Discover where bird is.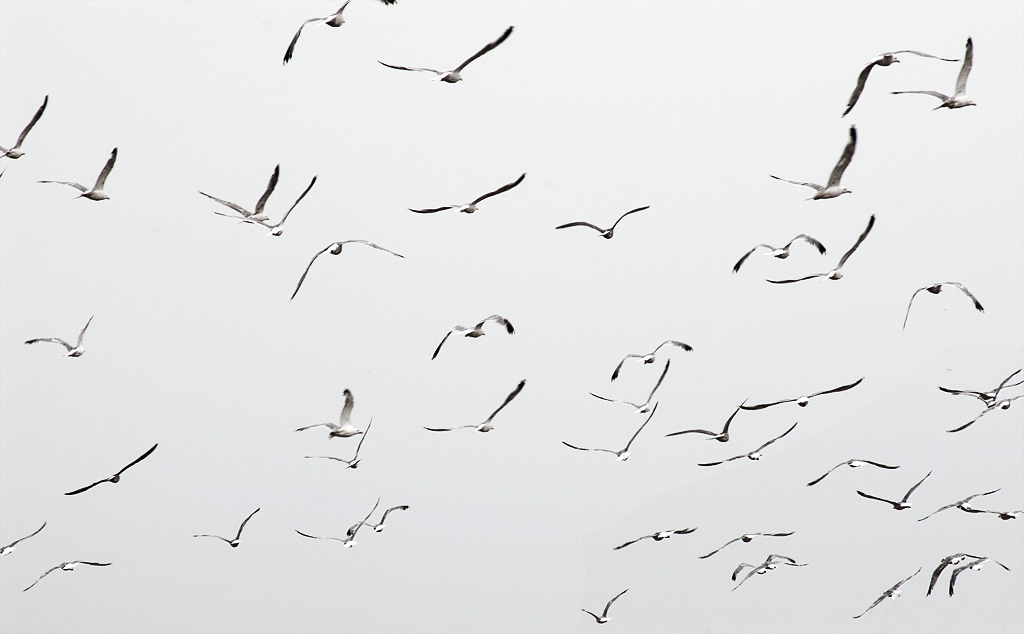
Discovered at left=25, top=553, right=111, bottom=589.
